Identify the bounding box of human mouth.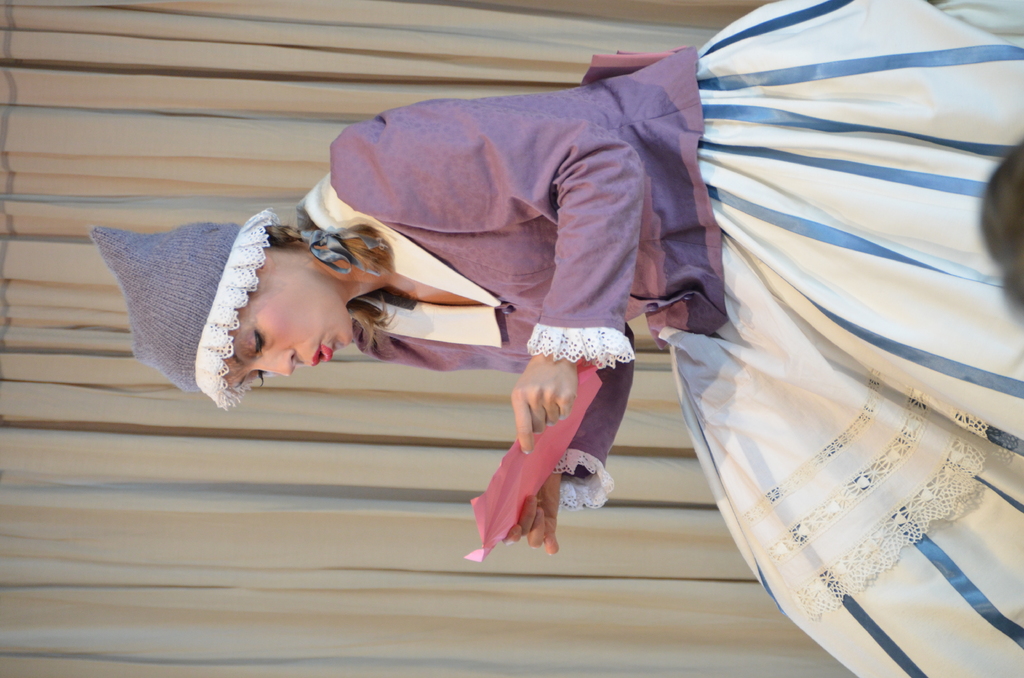
box=[309, 339, 335, 366].
